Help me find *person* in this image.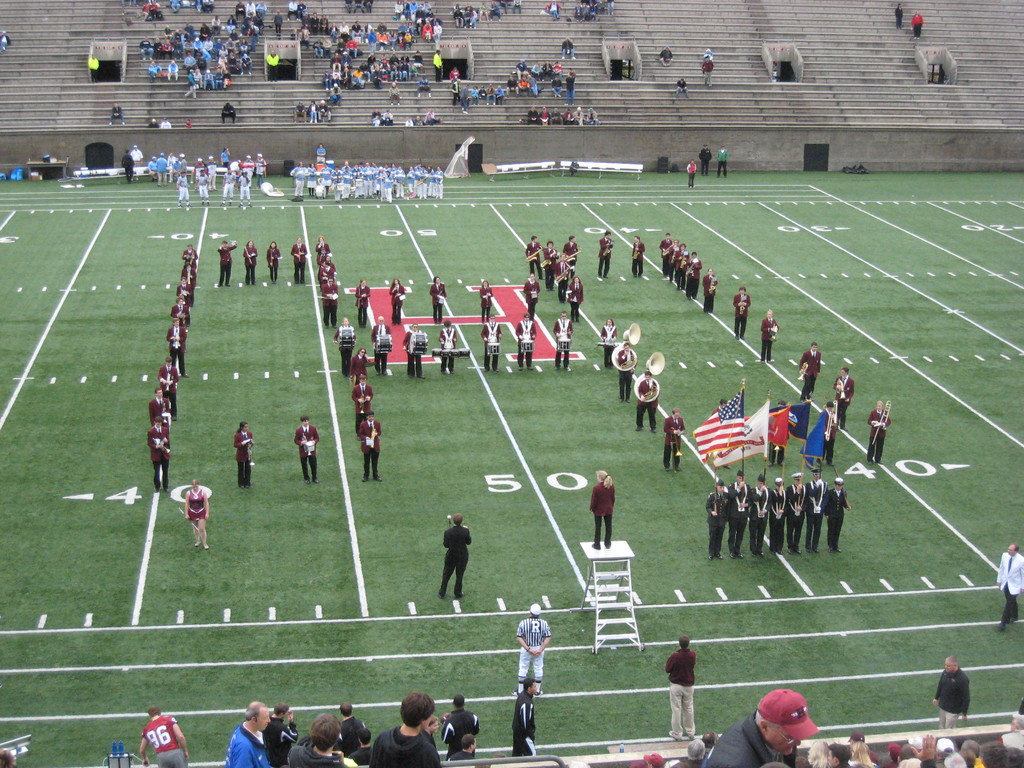
Found it: 666/413/684/471.
